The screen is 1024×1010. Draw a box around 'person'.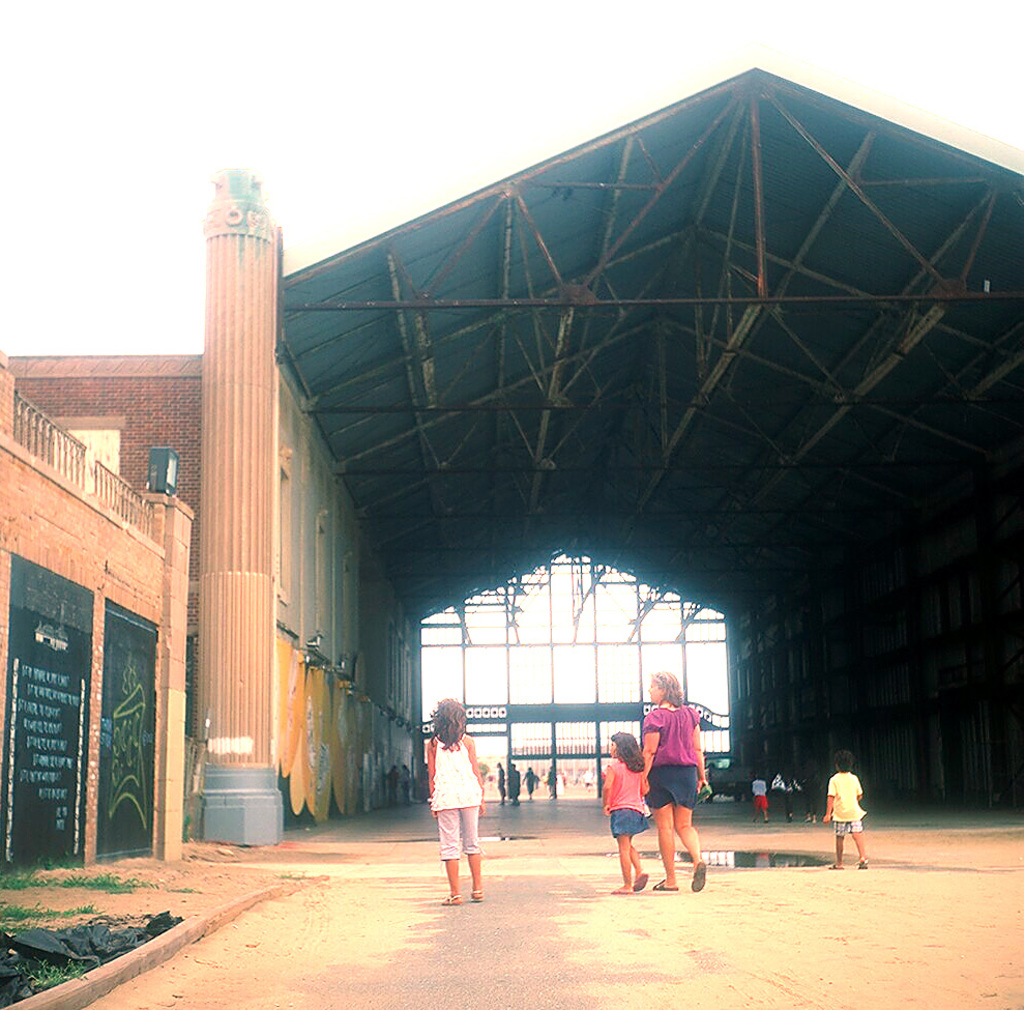
[419, 697, 482, 905].
